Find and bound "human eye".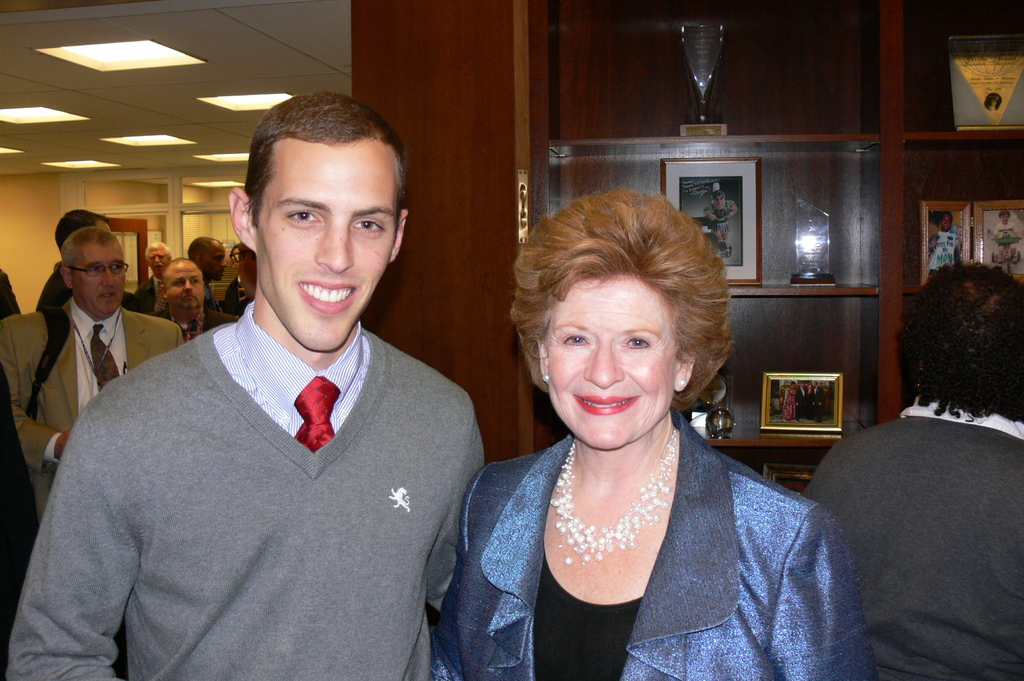
Bound: 350 211 393 237.
